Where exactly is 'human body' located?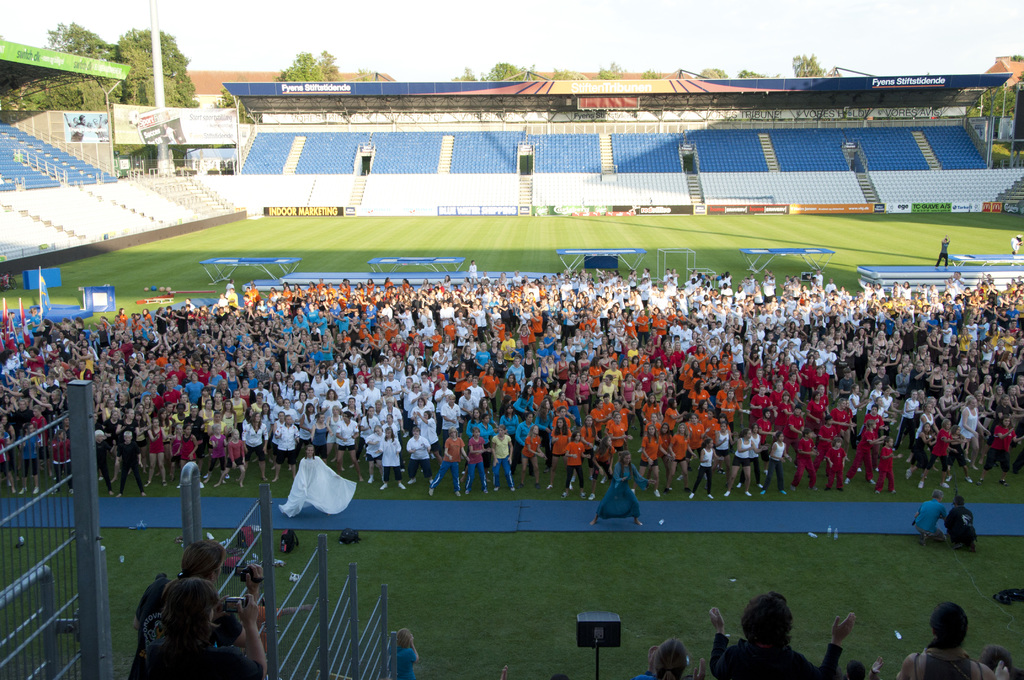
Its bounding box is [50, 343, 61, 355].
